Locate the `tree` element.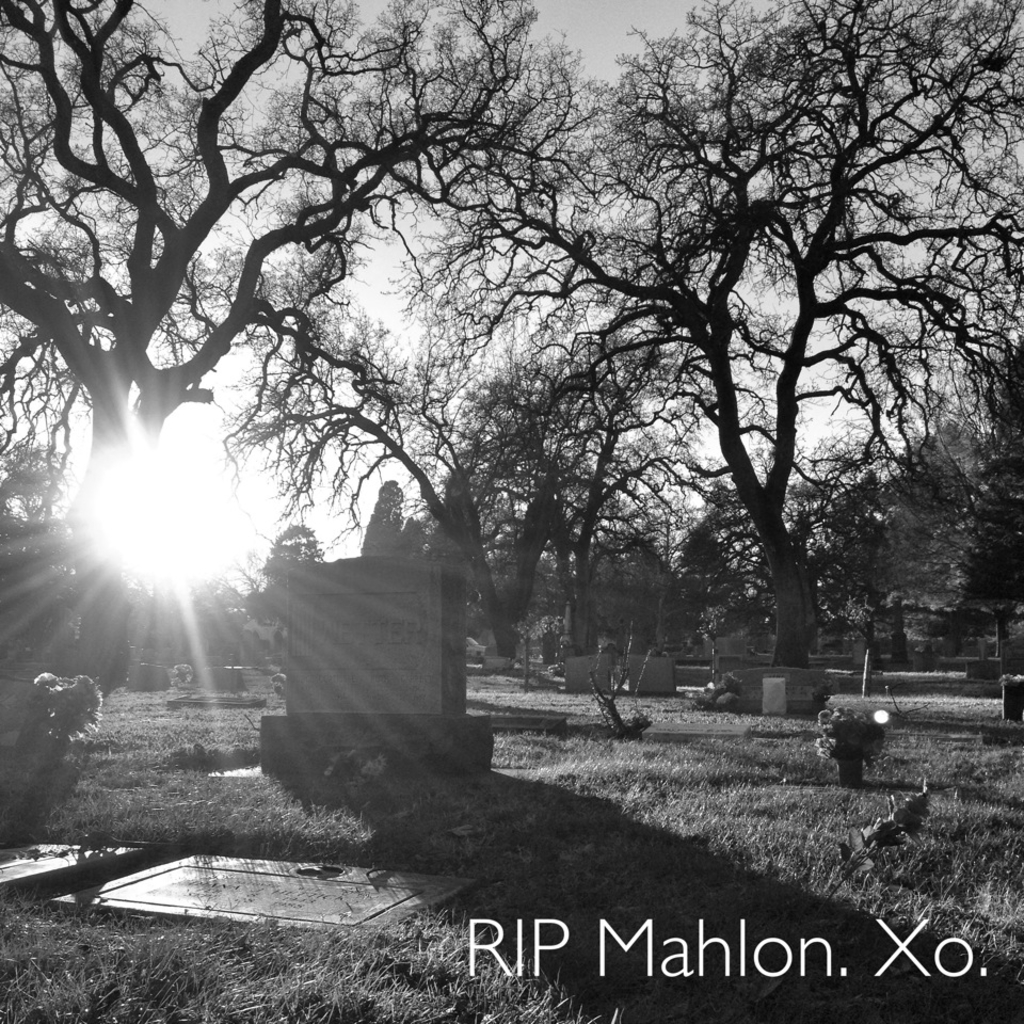
Element bbox: (452, 396, 611, 660).
